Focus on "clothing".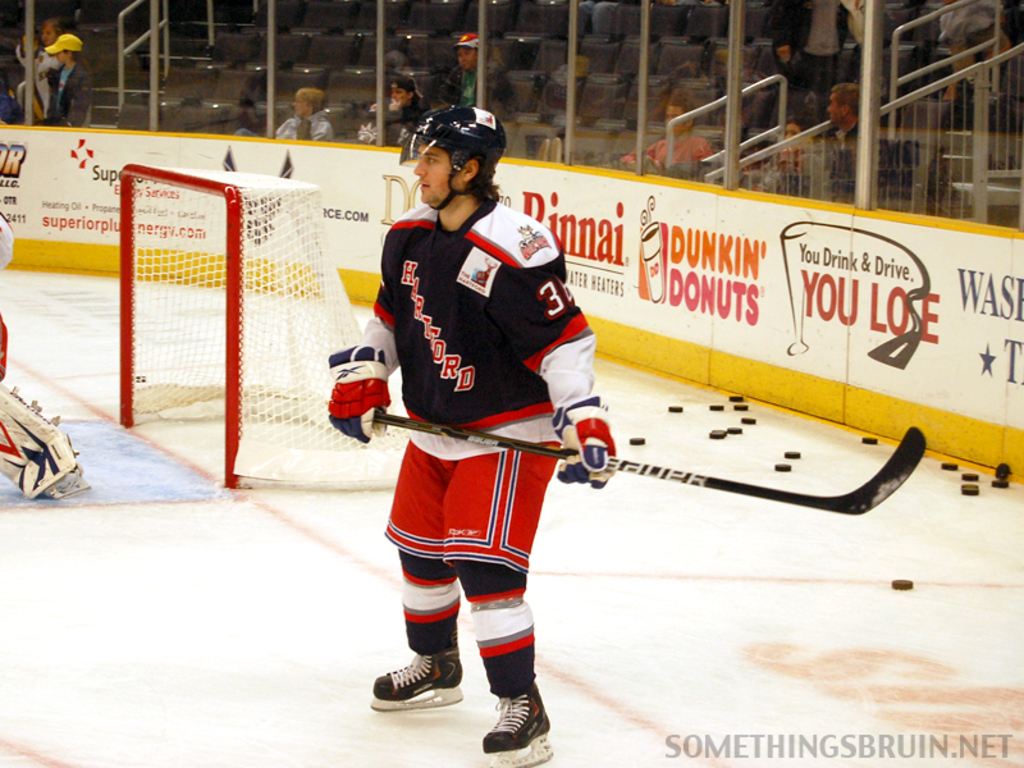
Focused at 356,92,420,150.
